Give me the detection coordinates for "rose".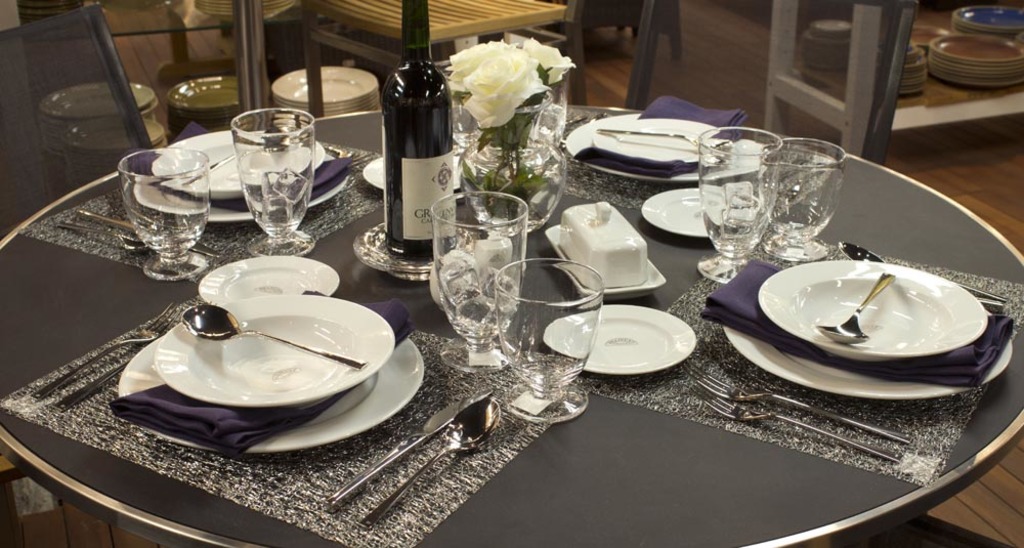
x1=521 y1=35 x2=579 y2=86.
